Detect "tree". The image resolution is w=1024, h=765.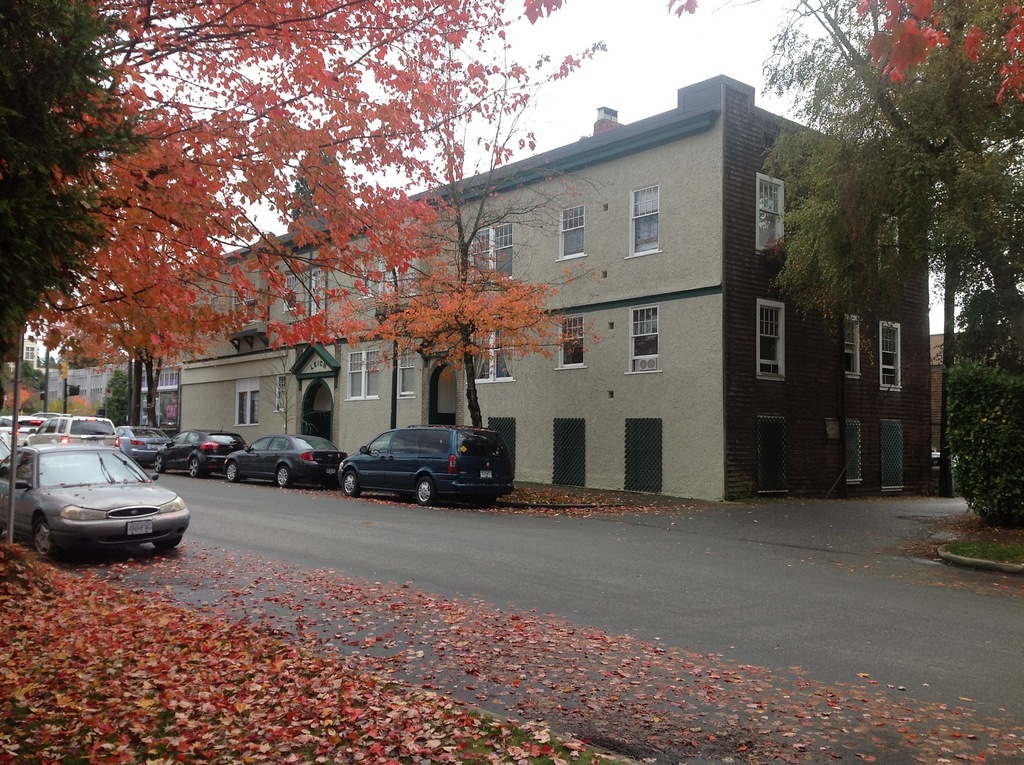
bbox=(99, 371, 140, 430).
